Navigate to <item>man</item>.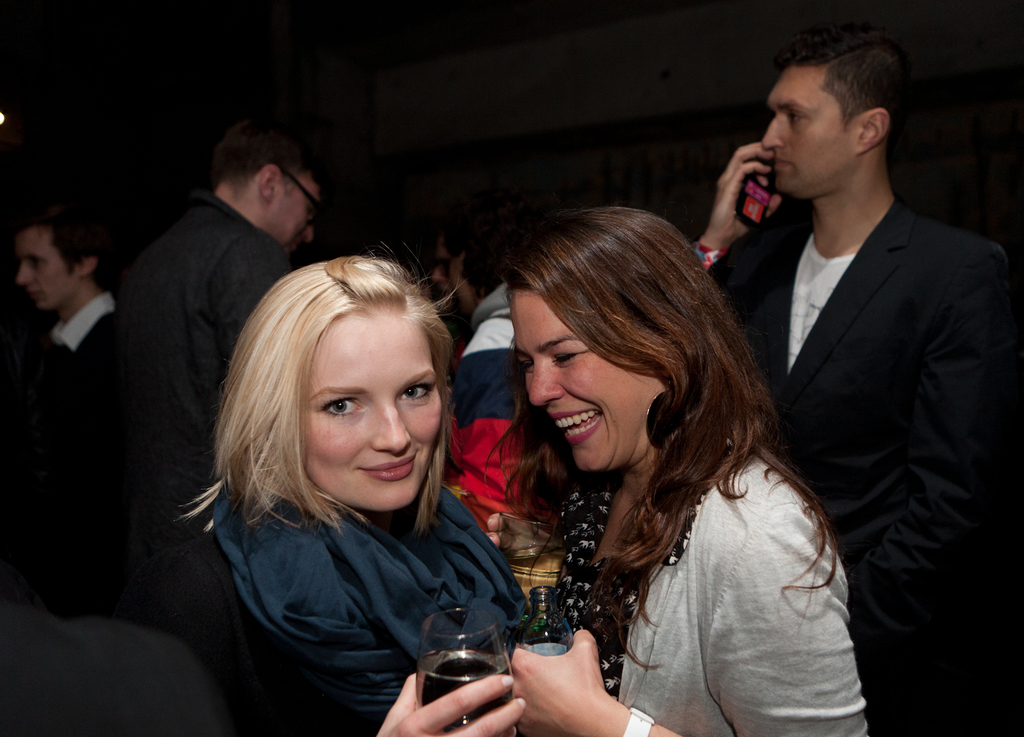
Navigation target: crop(2, 202, 138, 429).
